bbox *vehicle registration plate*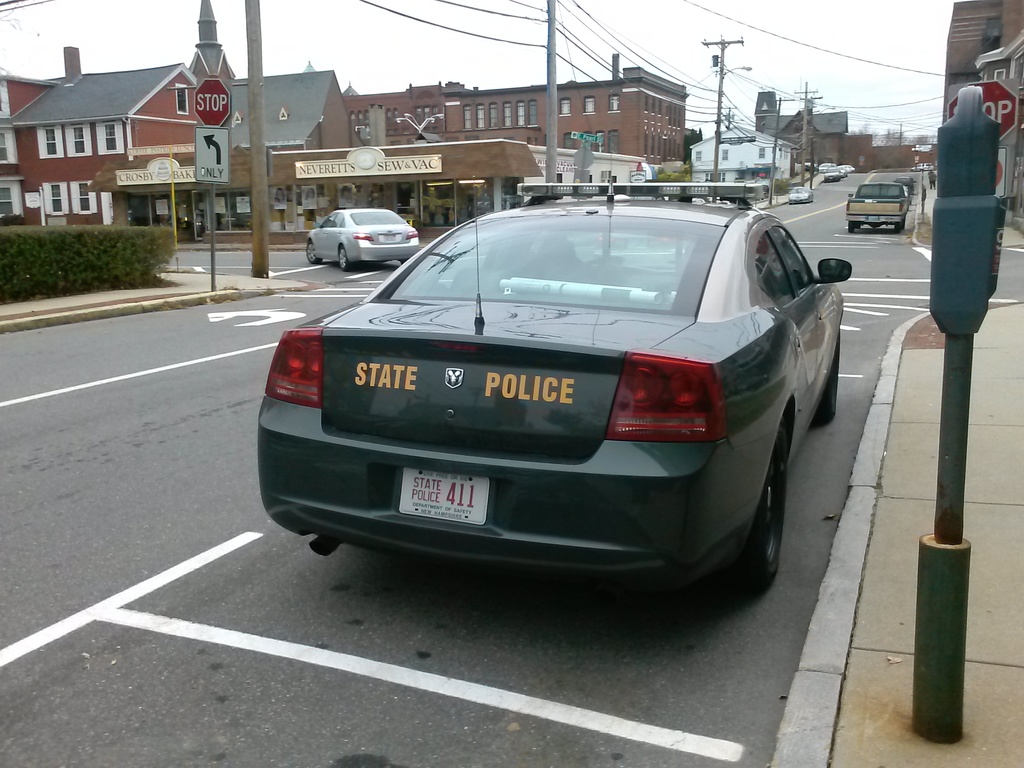
detection(381, 461, 498, 534)
